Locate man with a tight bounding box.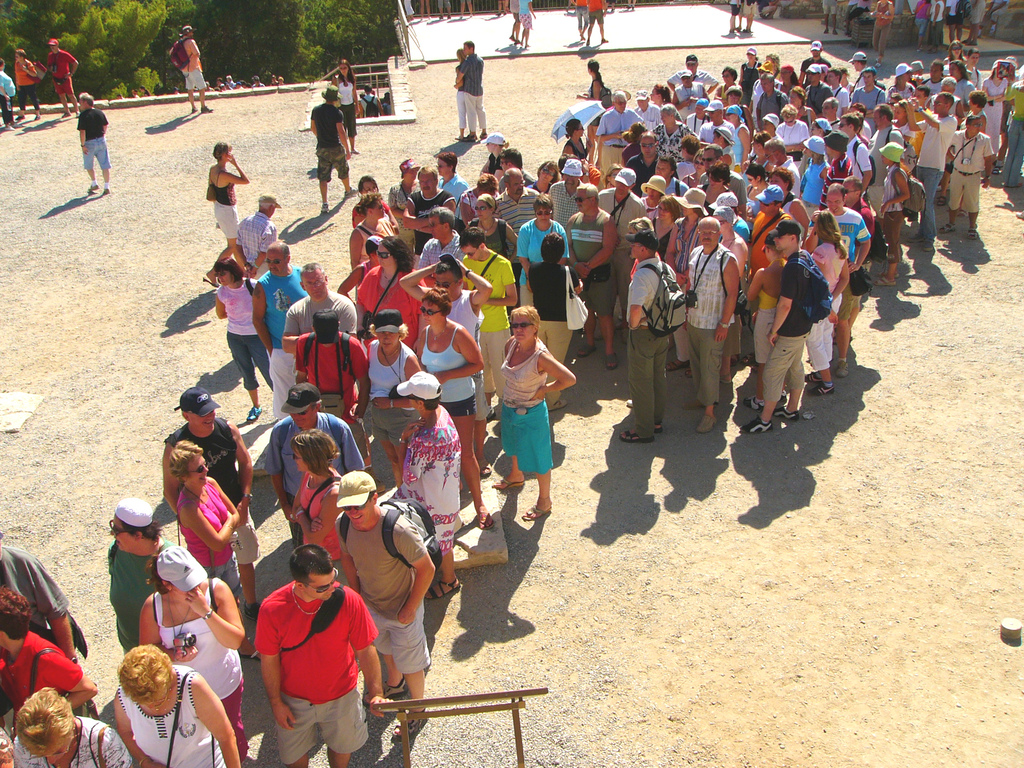
[853,66,885,110].
